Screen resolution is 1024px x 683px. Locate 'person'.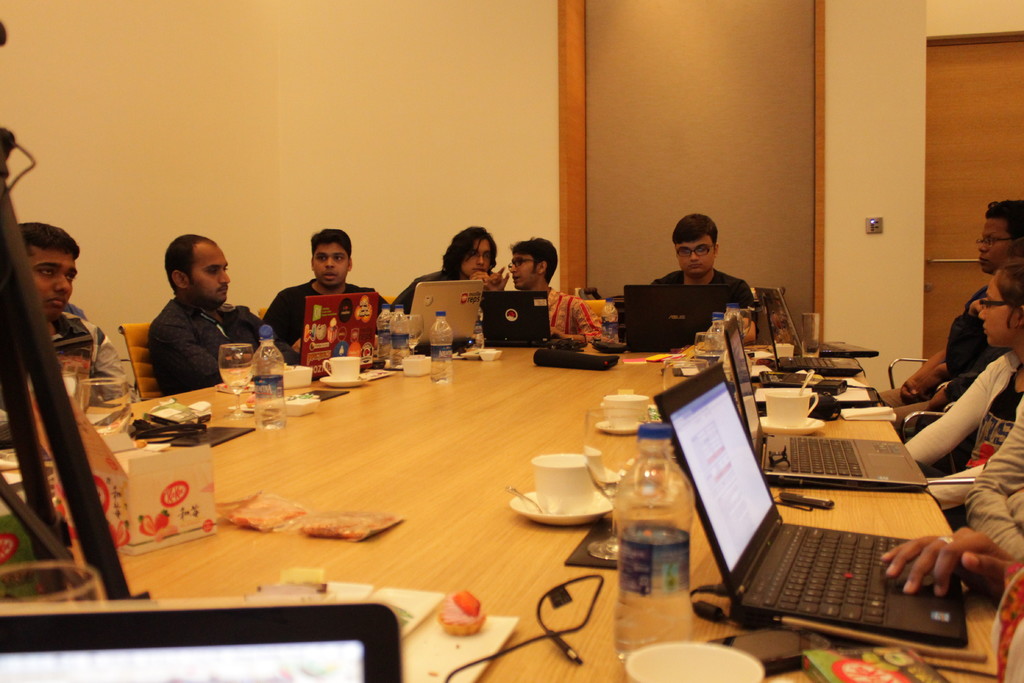
l=872, t=534, r=1023, b=682.
